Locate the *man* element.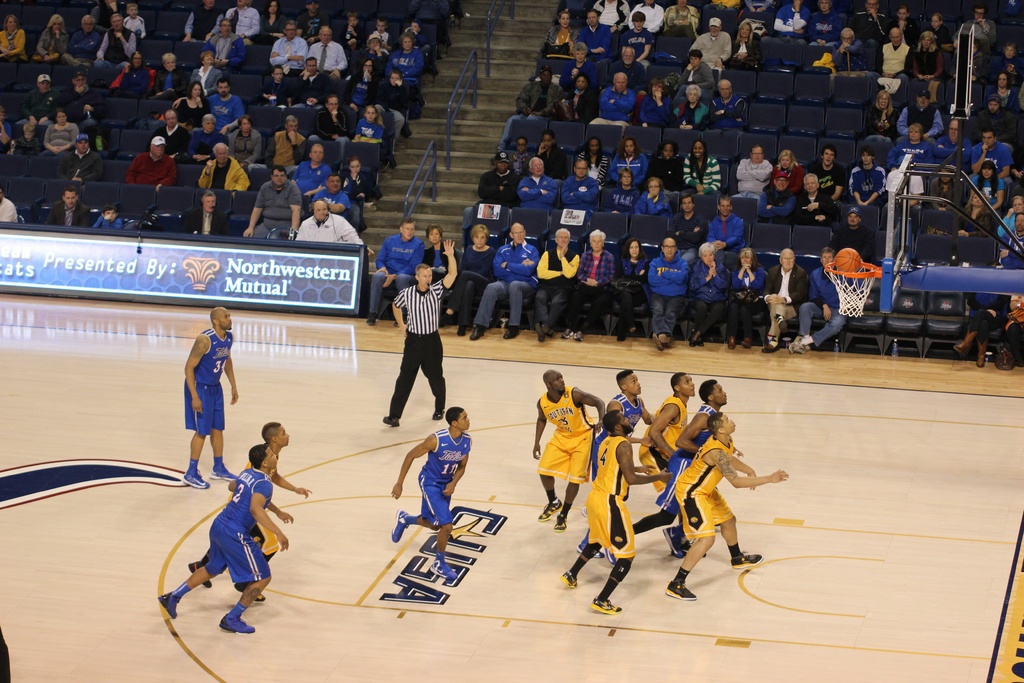
Element bbox: bbox=[573, 370, 651, 562].
